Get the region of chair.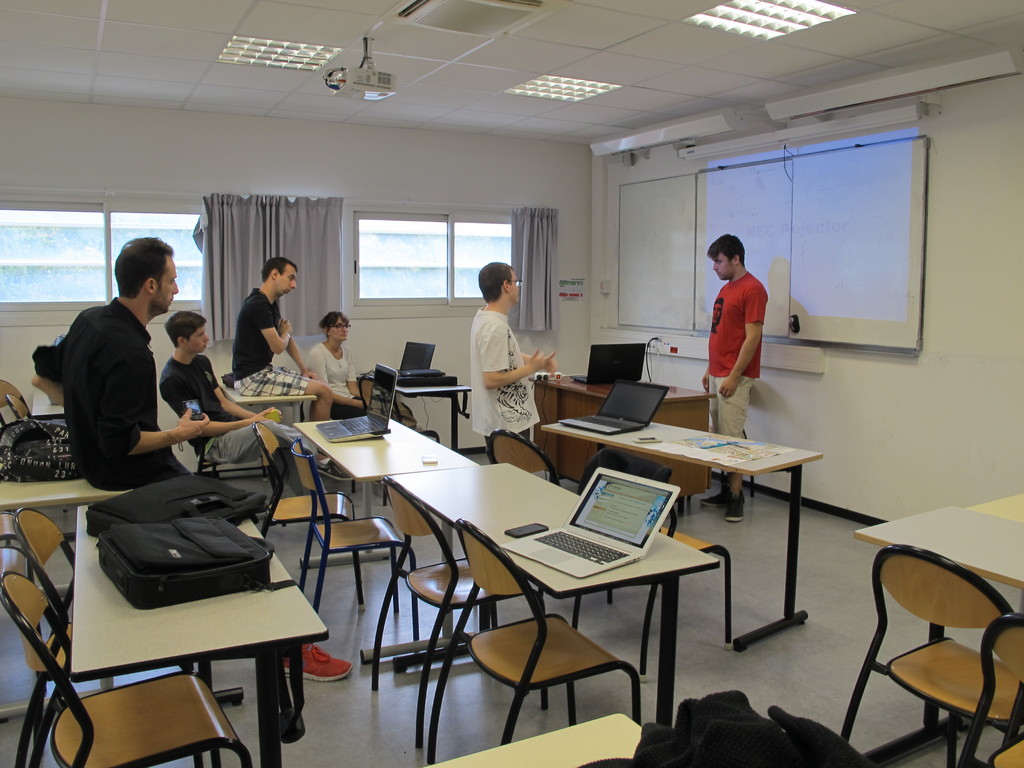
[959, 611, 1023, 767].
